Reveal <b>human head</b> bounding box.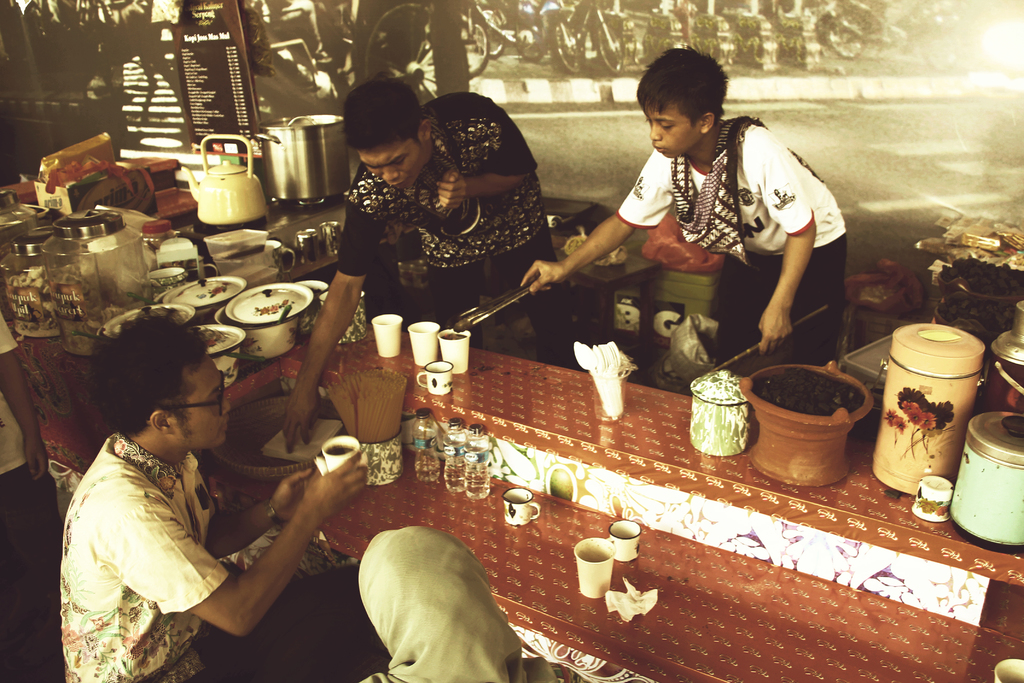
Revealed: region(342, 78, 436, 191).
